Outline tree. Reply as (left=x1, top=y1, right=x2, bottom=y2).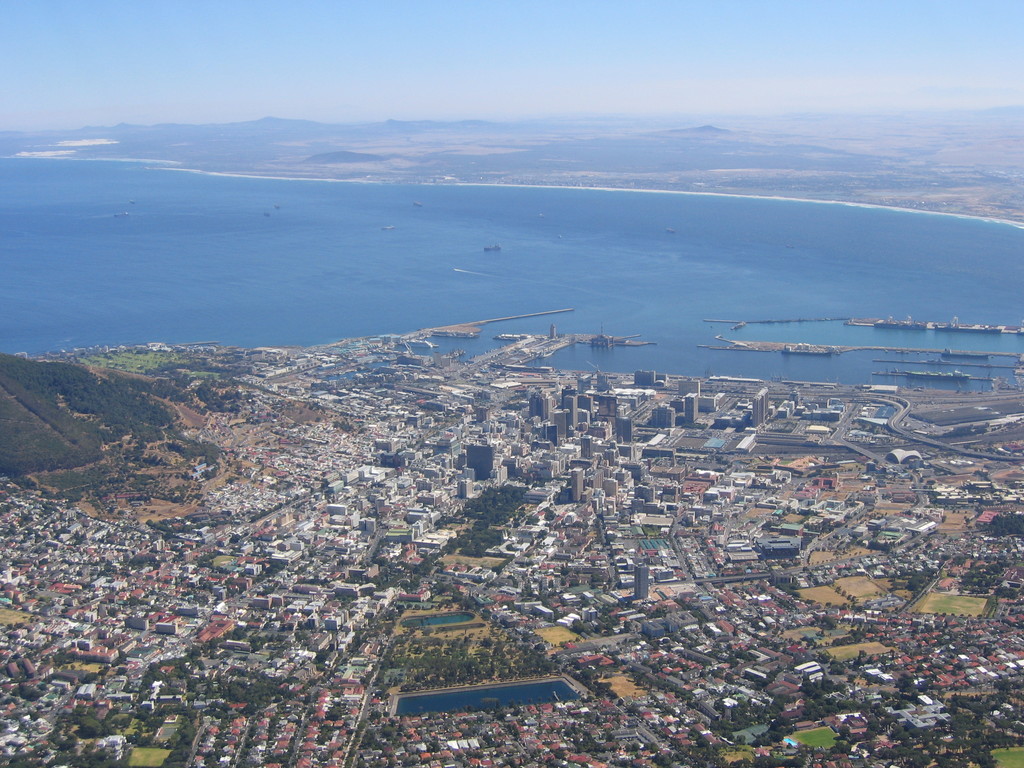
(left=862, top=730, right=877, bottom=742).
